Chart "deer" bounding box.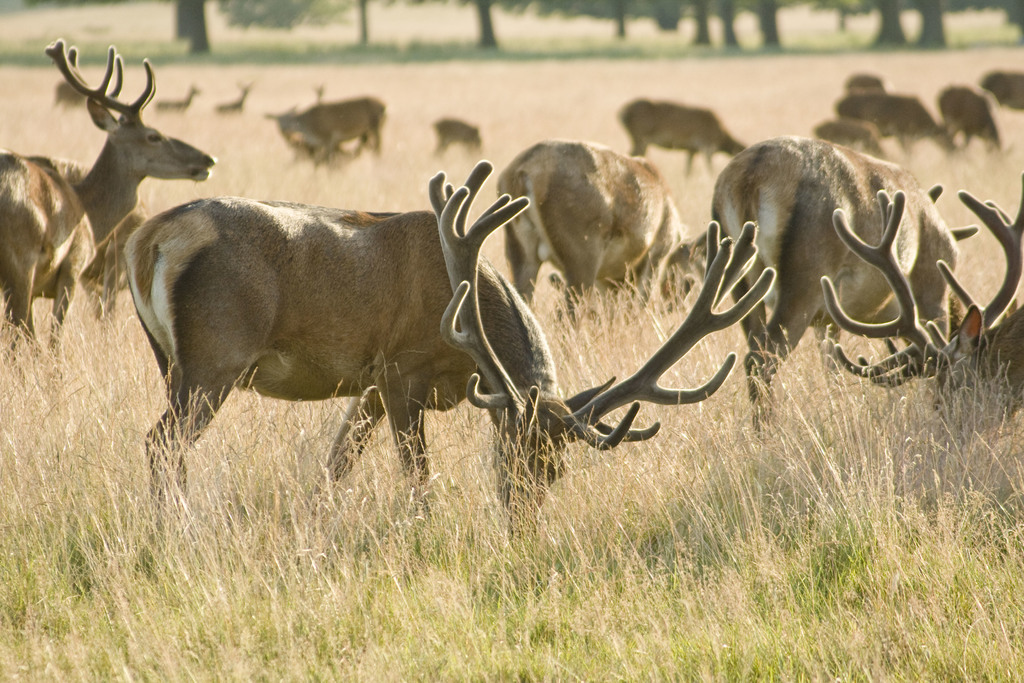
Charted: region(932, 84, 1003, 152).
